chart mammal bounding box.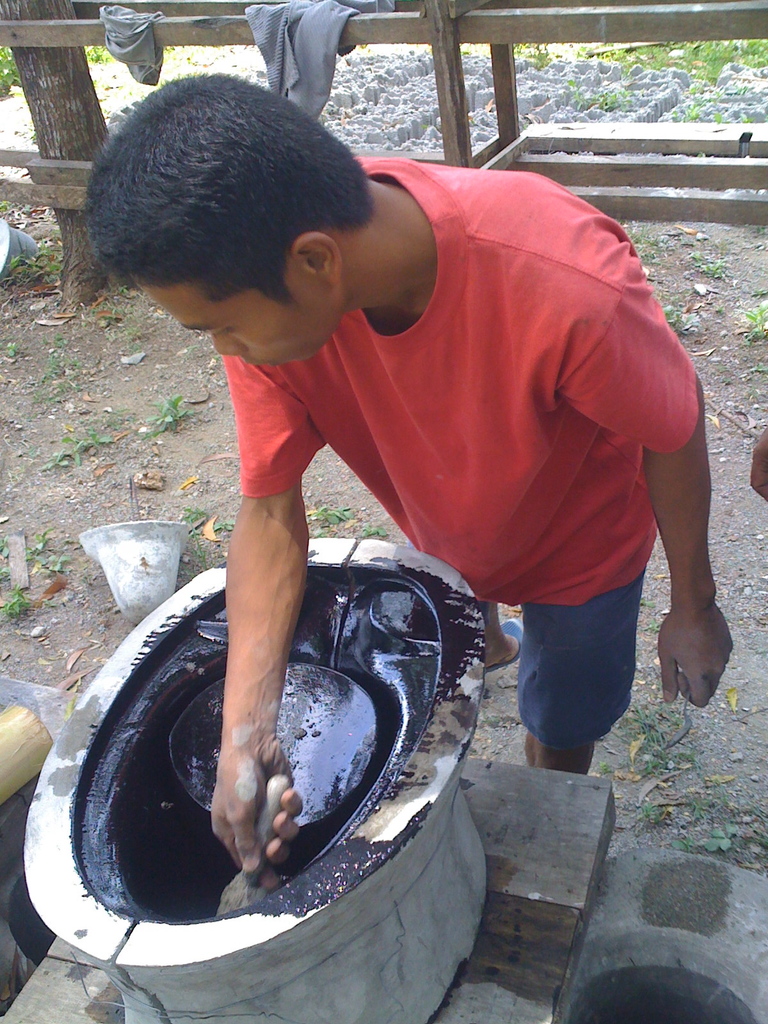
Charted: box=[182, 112, 749, 732].
